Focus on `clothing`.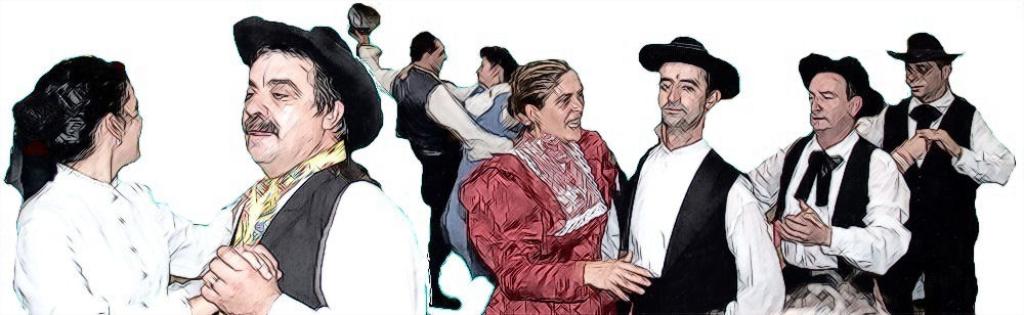
Focused at <bbox>456, 128, 625, 314</bbox>.
